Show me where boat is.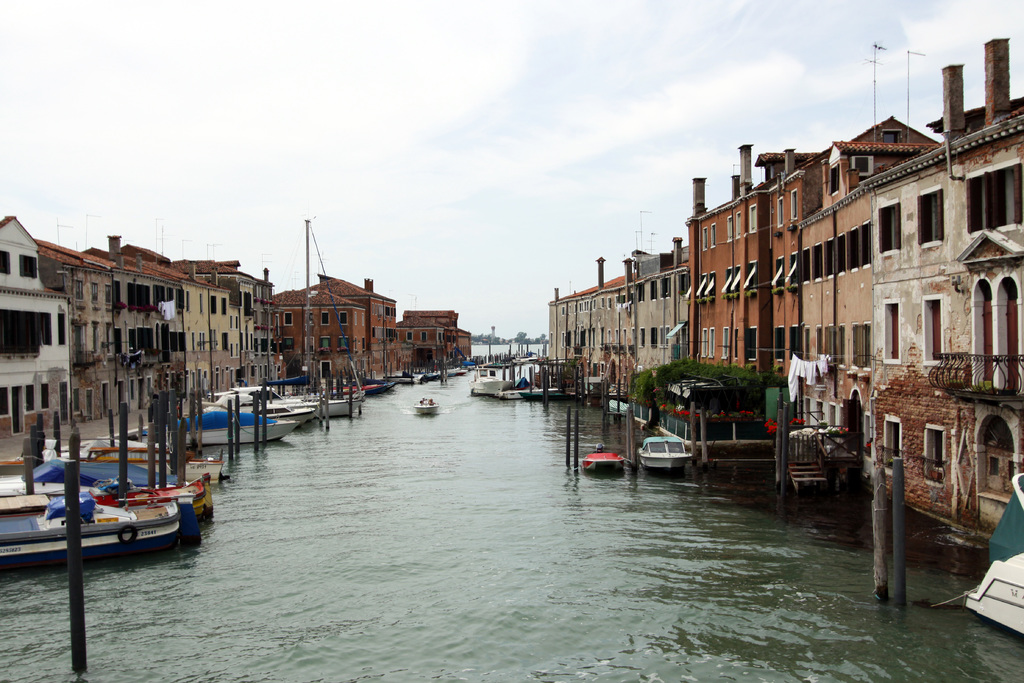
boat is at 415 398 438 419.
